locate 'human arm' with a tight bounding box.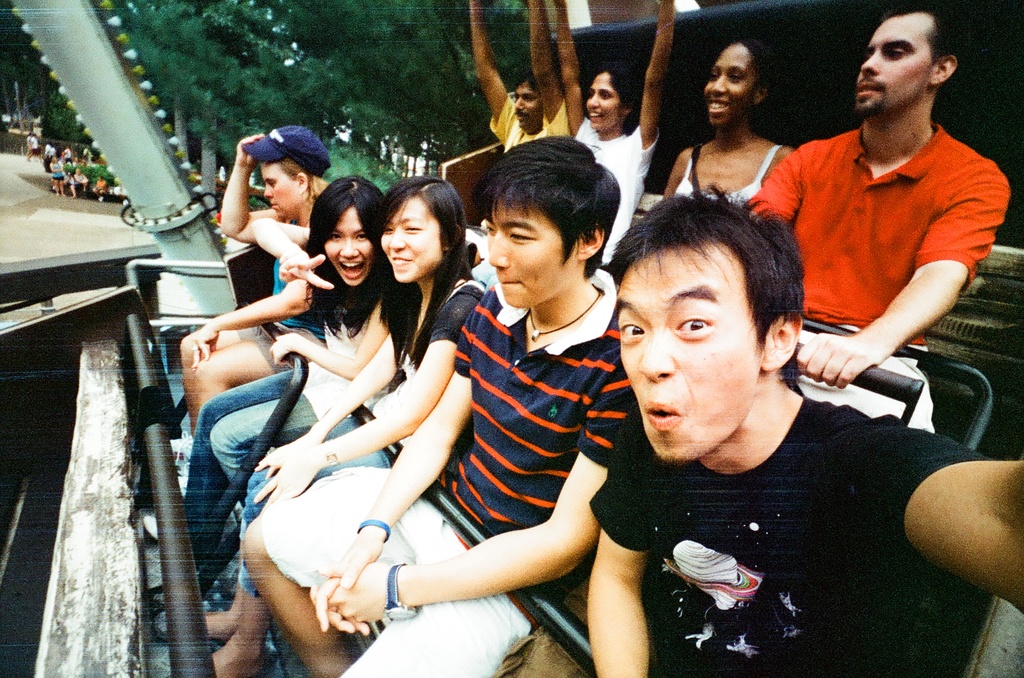
pyautogui.locateOnScreen(556, 0, 582, 145).
